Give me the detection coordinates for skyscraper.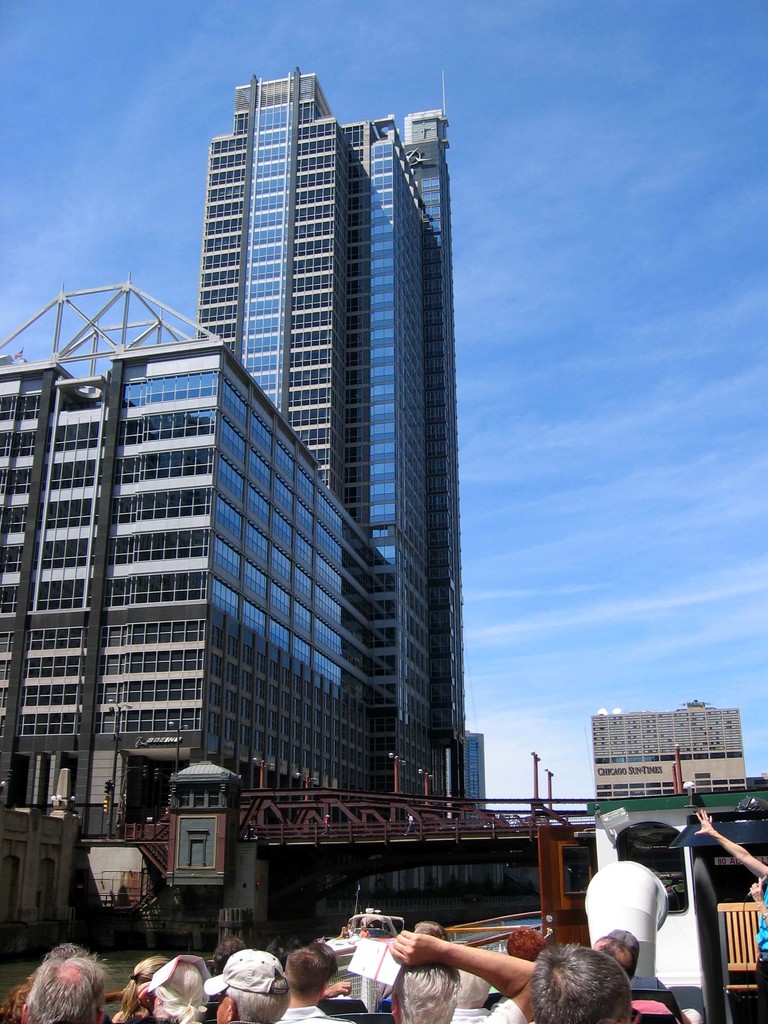
bbox(192, 61, 465, 826).
